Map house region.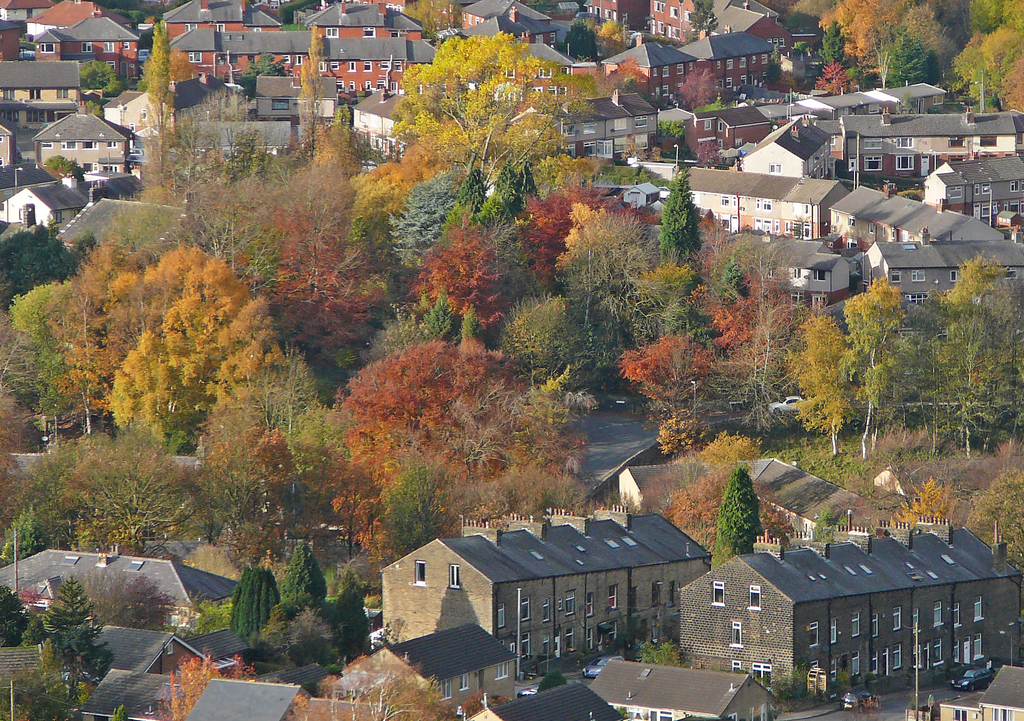
Mapped to region(0, 544, 257, 644).
